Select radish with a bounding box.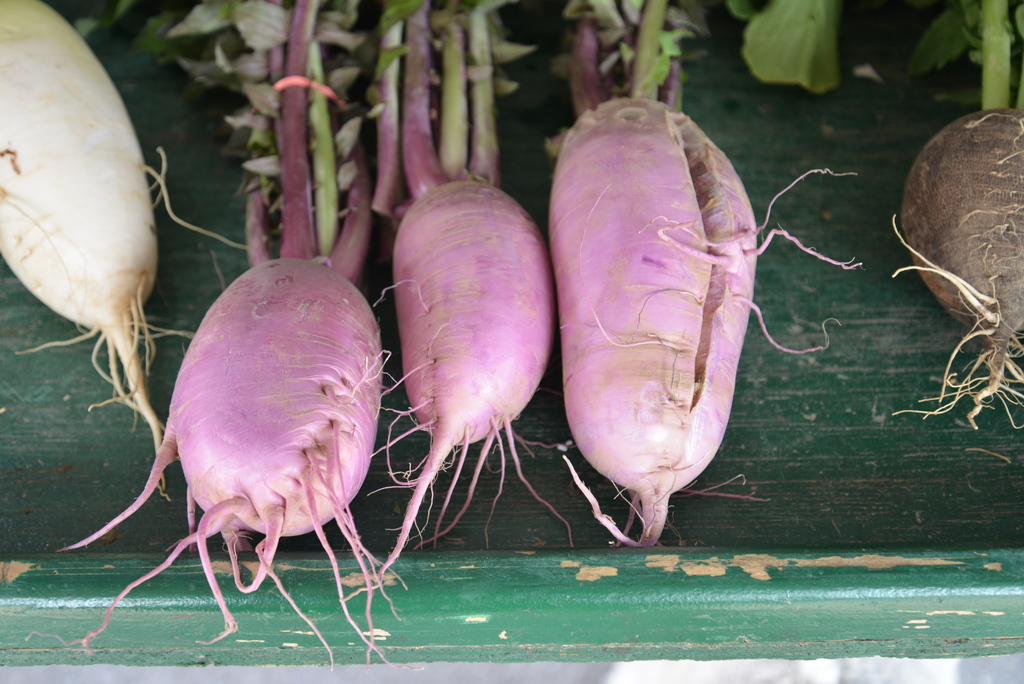
locate(541, 0, 860, 550).
